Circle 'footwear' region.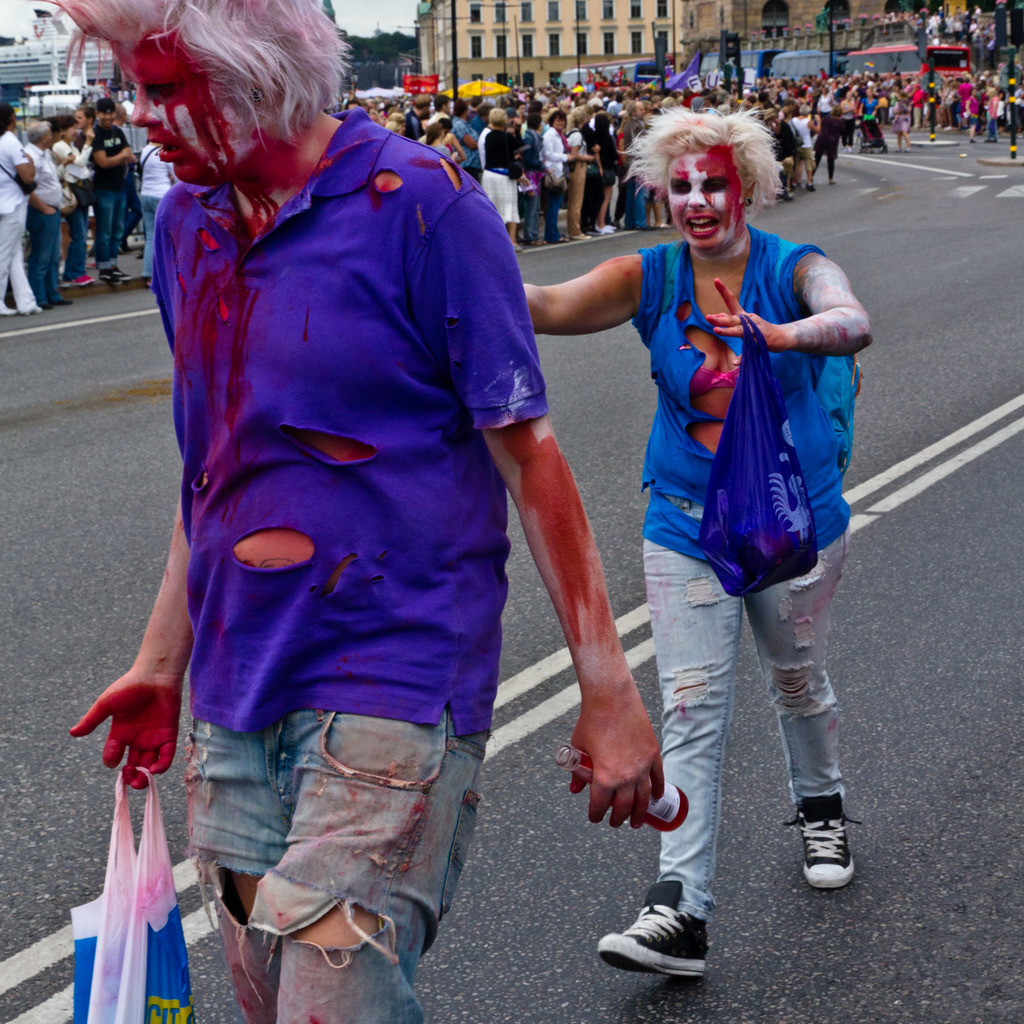
Region: x1=780 y1=190 x2=797 y2=204.
